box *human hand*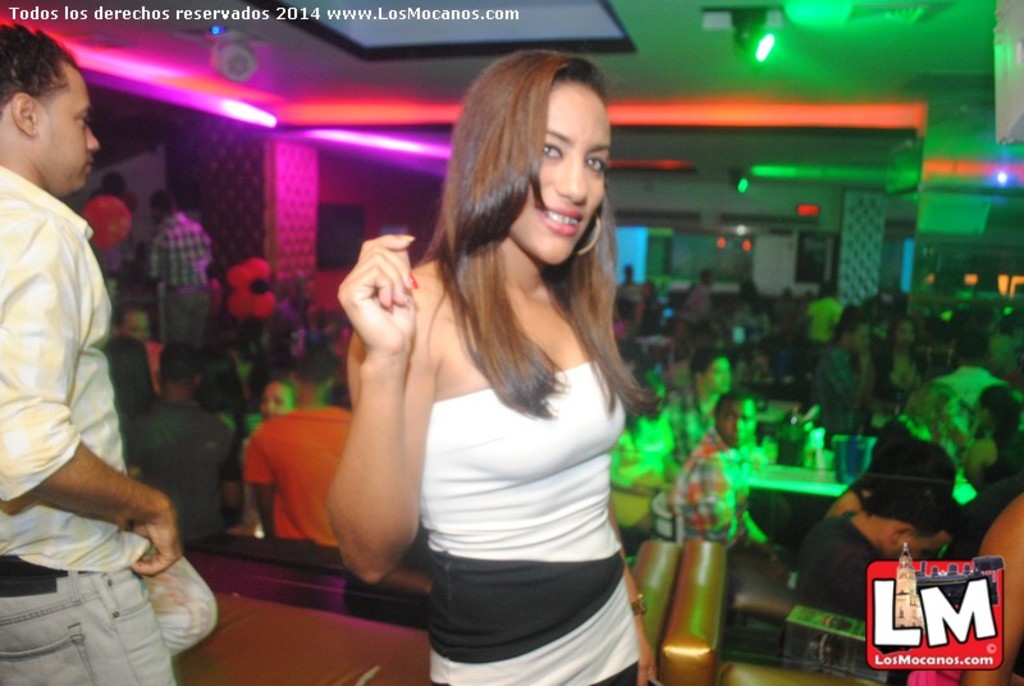
[x1=124, y1=500, x2=184, y2=575]
